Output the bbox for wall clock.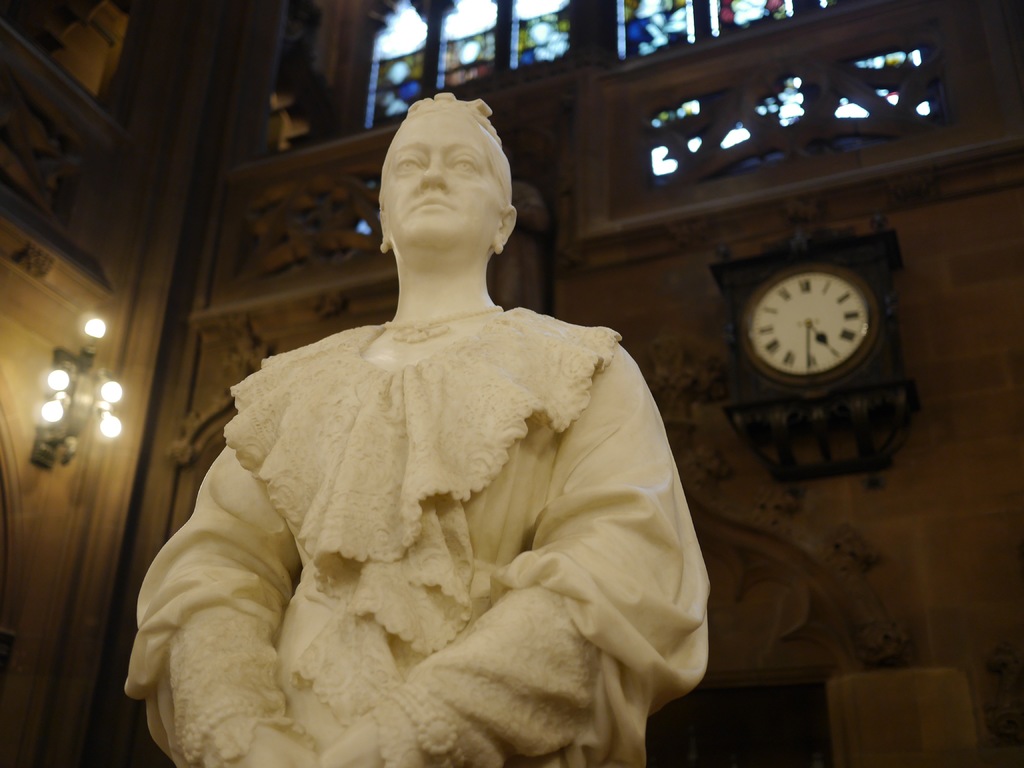
left=730, top=244, right=895, bottom=402.
